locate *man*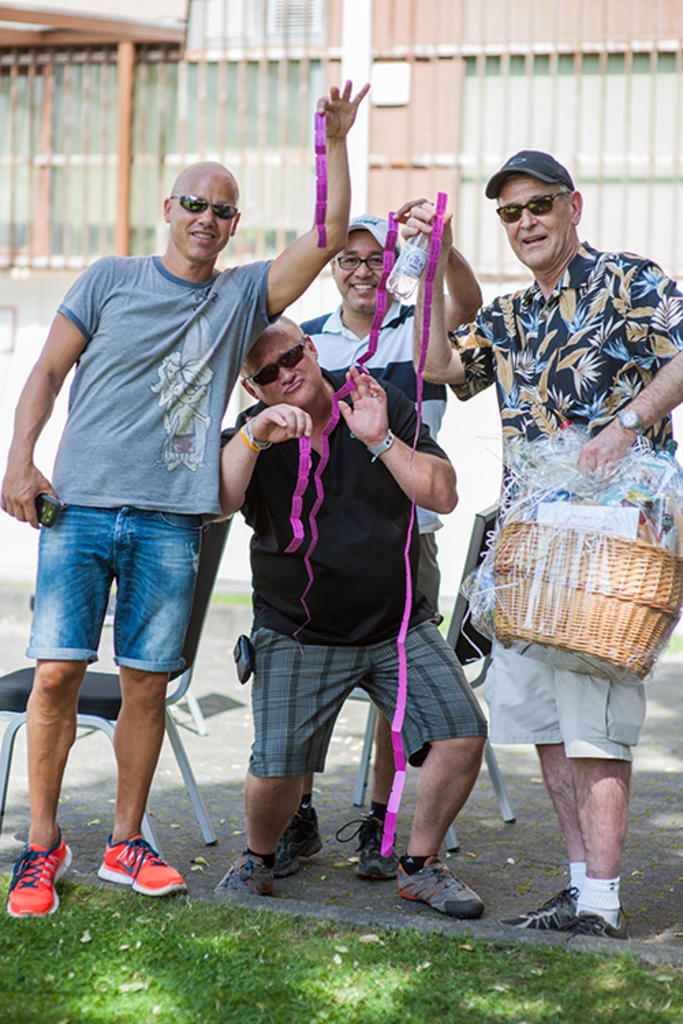
pyautogui.locateOnScreen(400, 143, 682, 942)
